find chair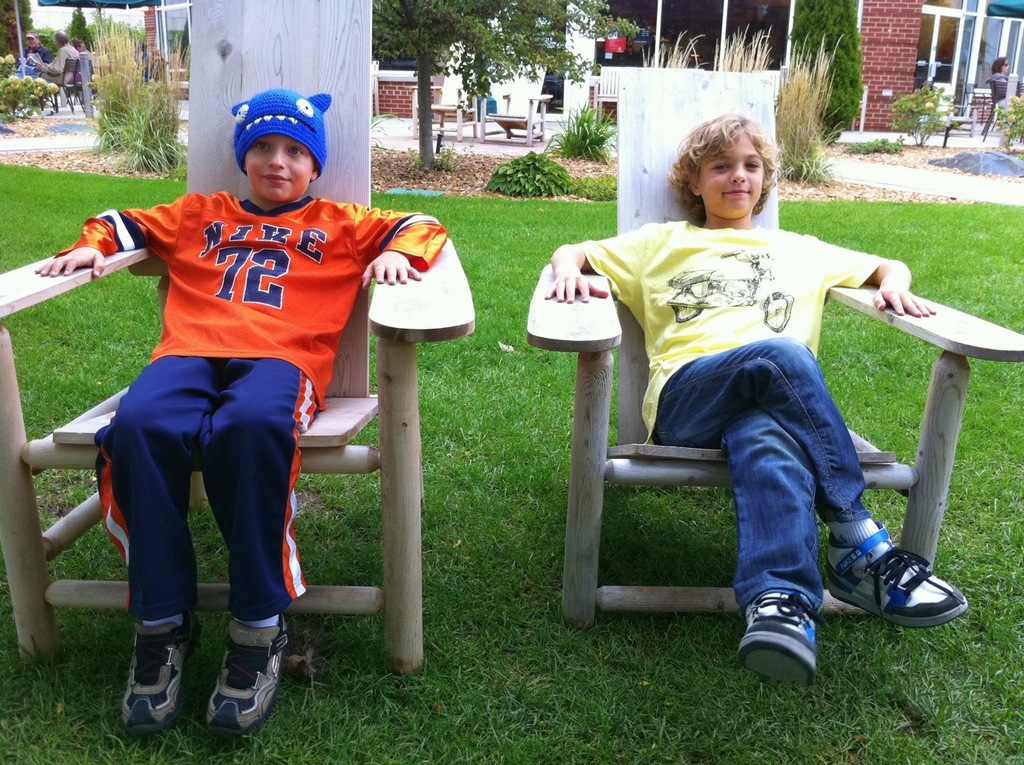
detection(409, 51, 481, 142)
